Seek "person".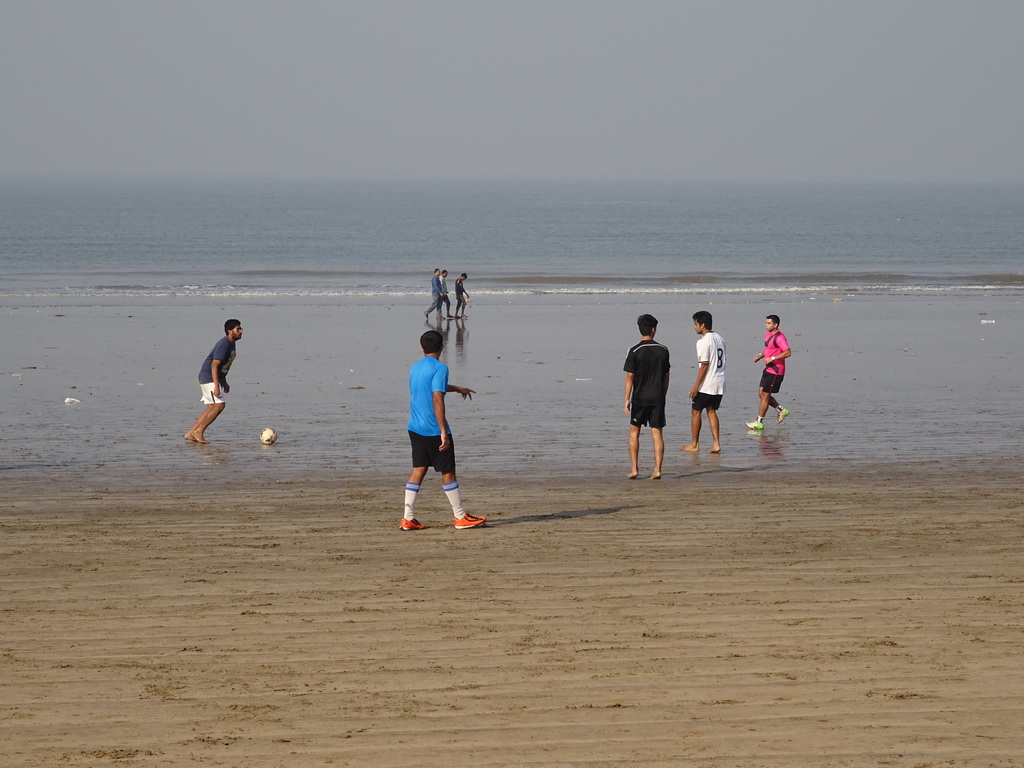
(x1=420, y1=263, x2=445, y2=321).
